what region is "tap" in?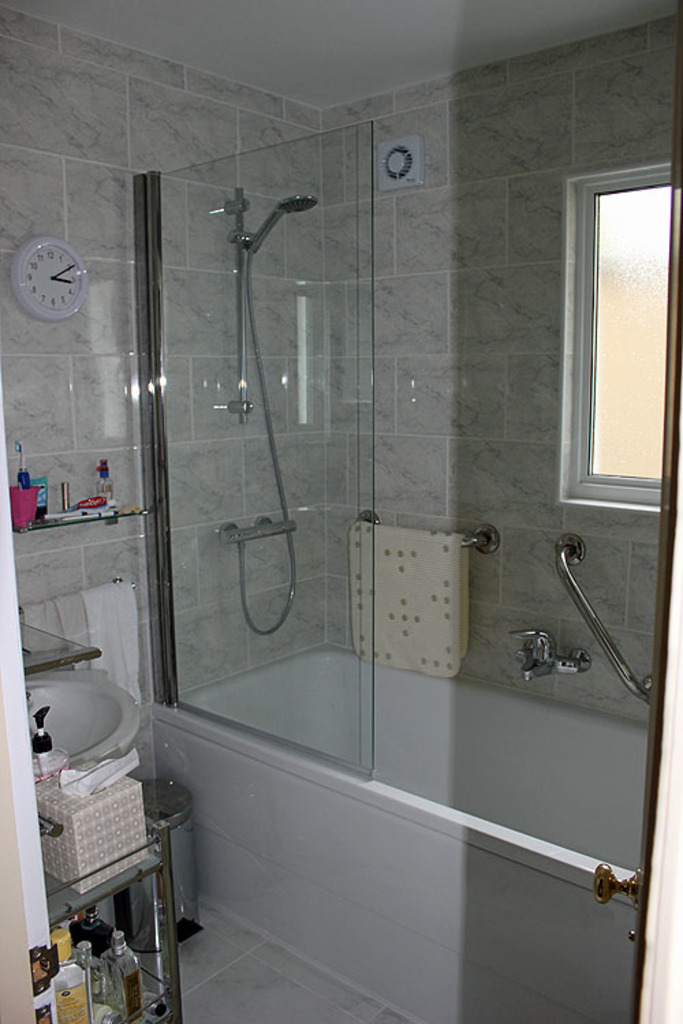
508 631 594 679.
